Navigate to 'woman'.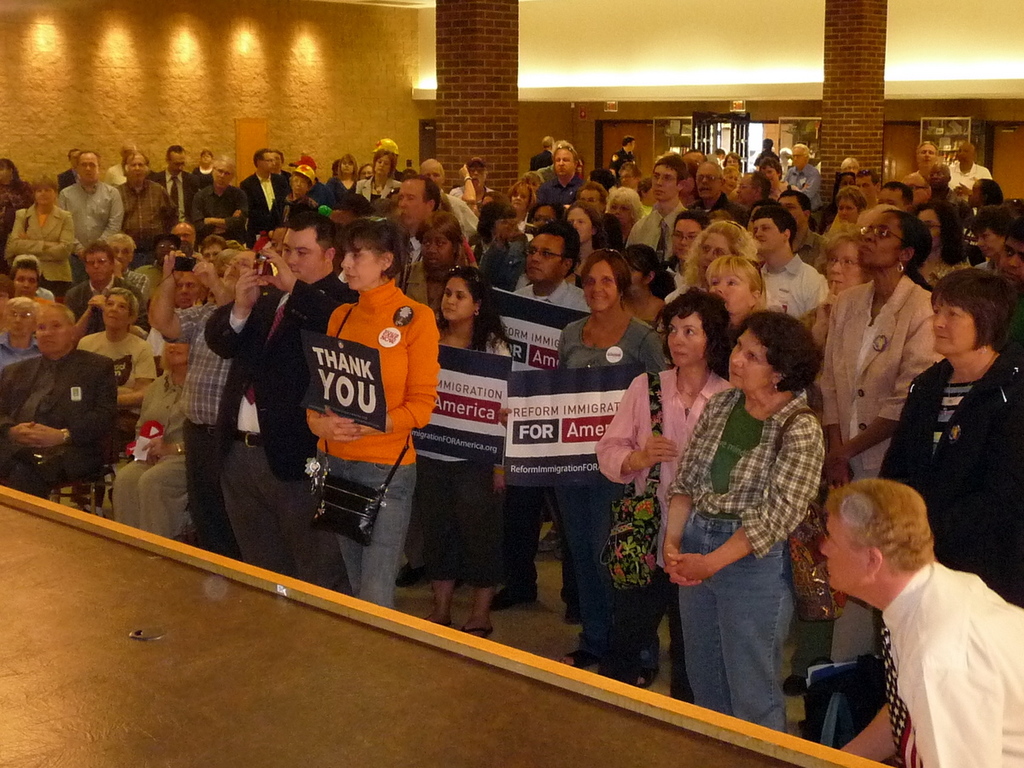
Navigation target: crop(832, 189, 873, 228).
